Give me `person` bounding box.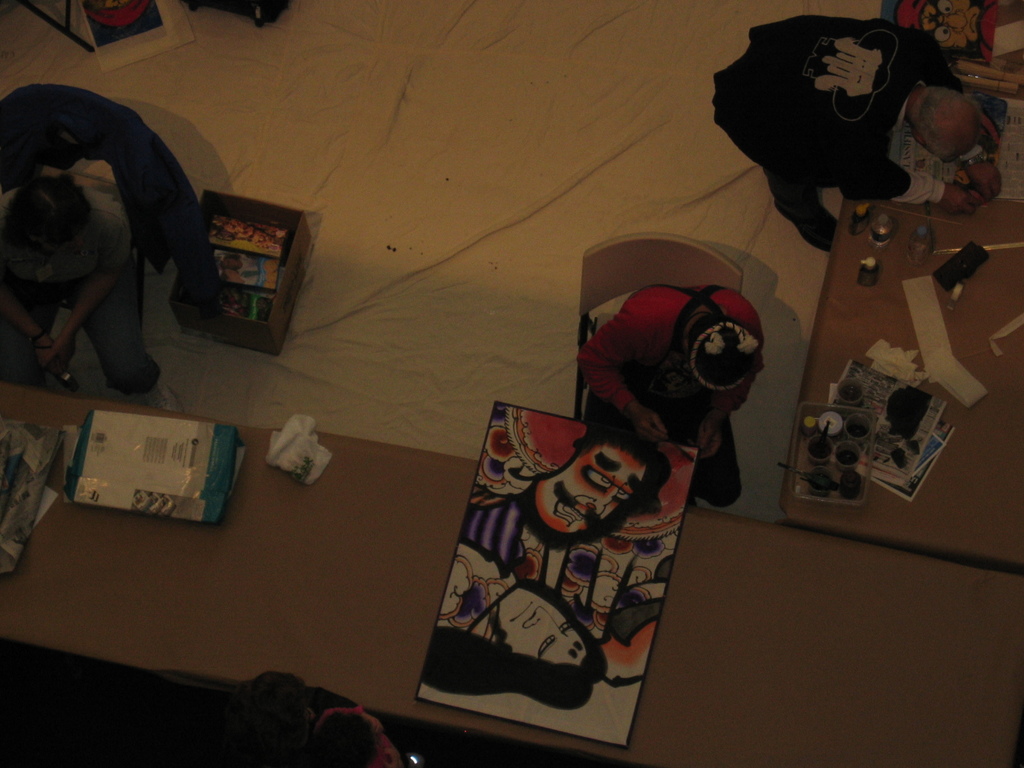
572 288 768 516.
